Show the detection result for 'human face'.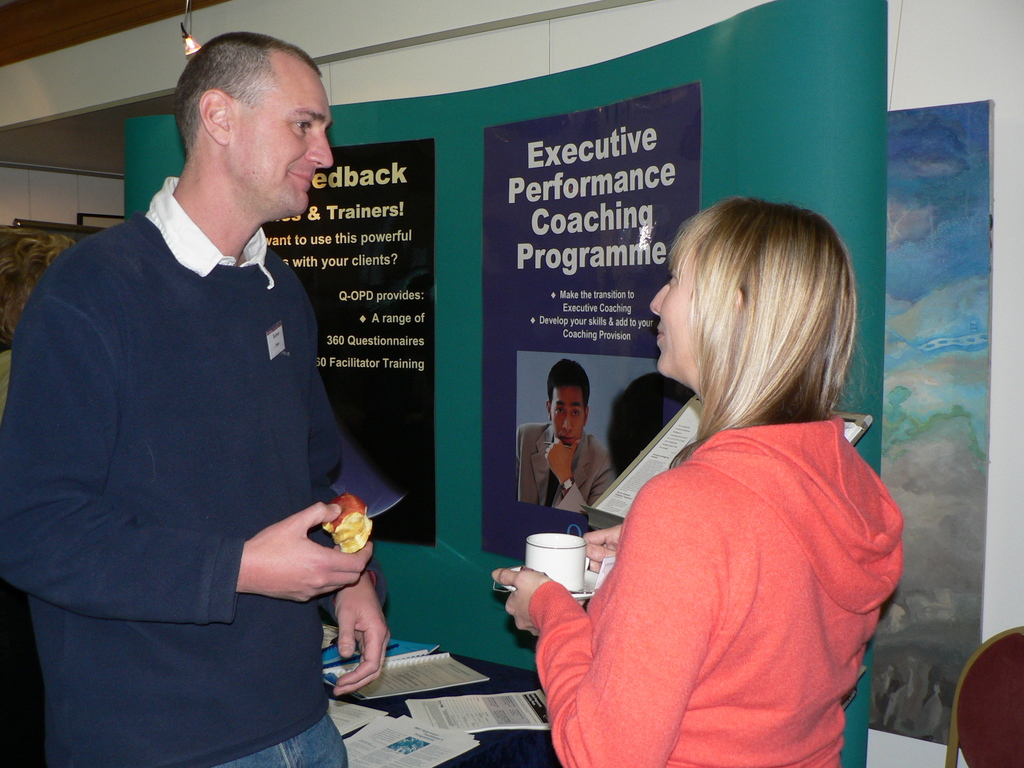
[231,74,333,213].
